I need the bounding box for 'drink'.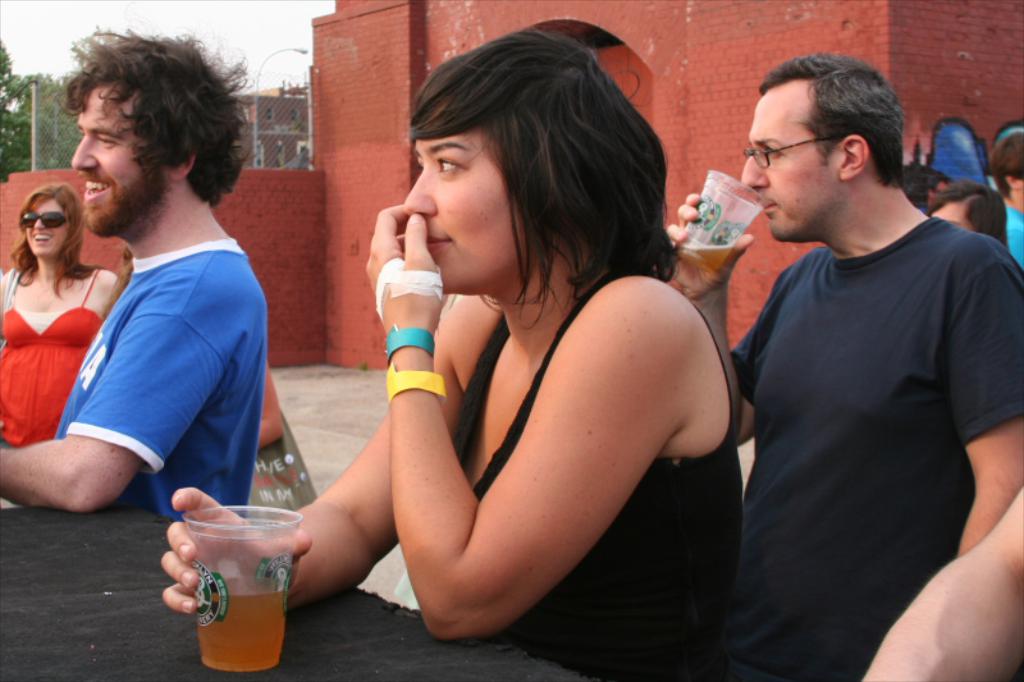
Here it is: <box>673,247,735,276</box>.
